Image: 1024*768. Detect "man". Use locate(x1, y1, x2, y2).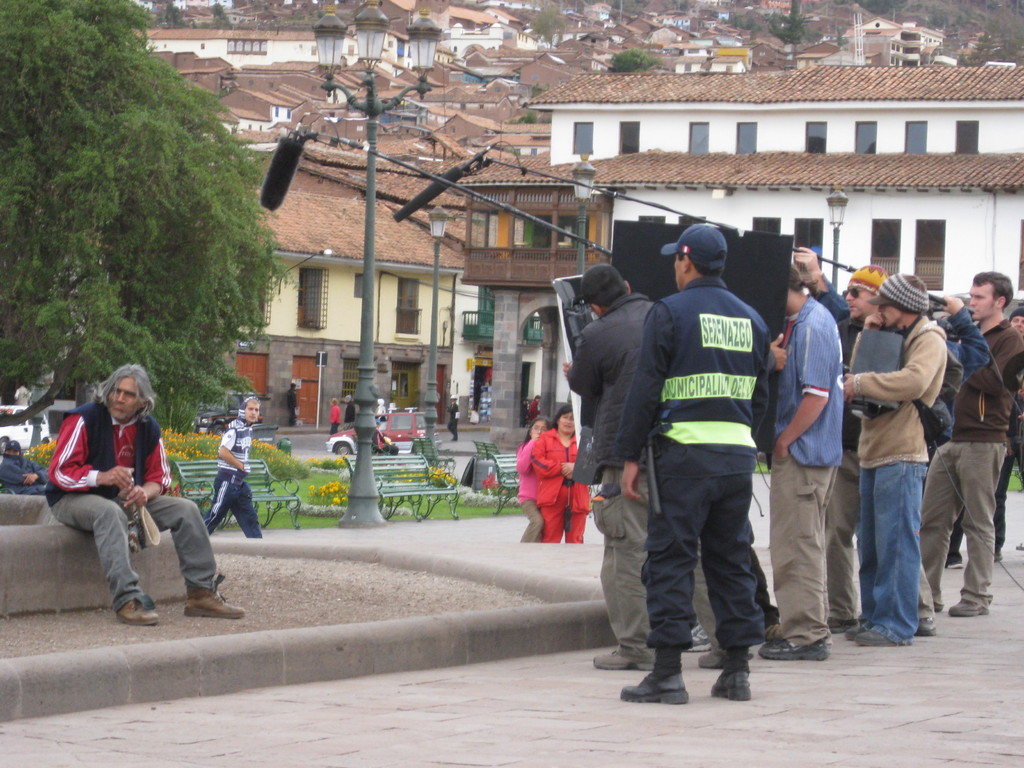
locate(828, 269, 939, 637).
